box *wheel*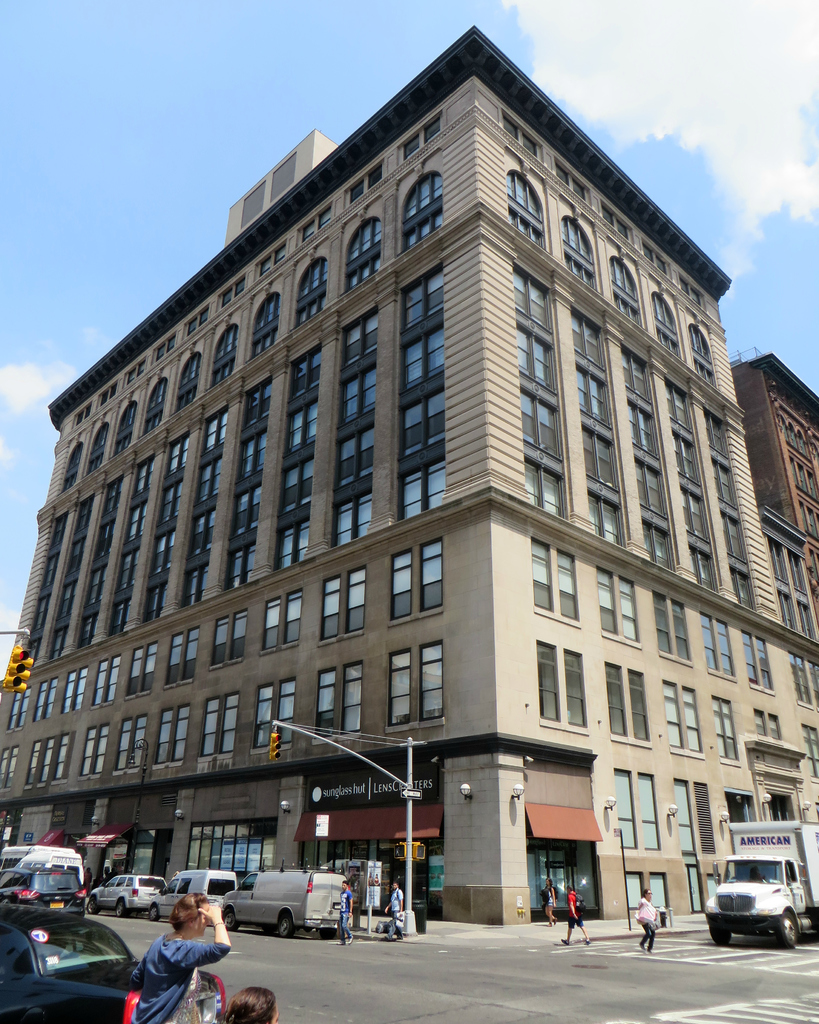
crop(224, 908, 238, 930)
